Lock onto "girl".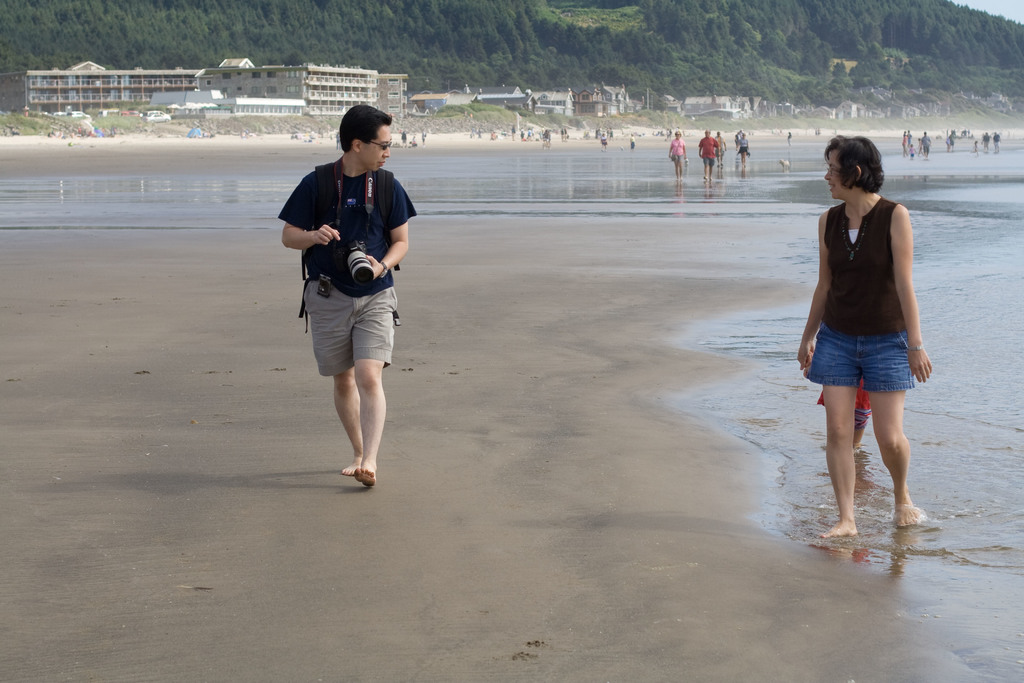
Locked: x1=733, y1=133, x2=753, y2=162.
